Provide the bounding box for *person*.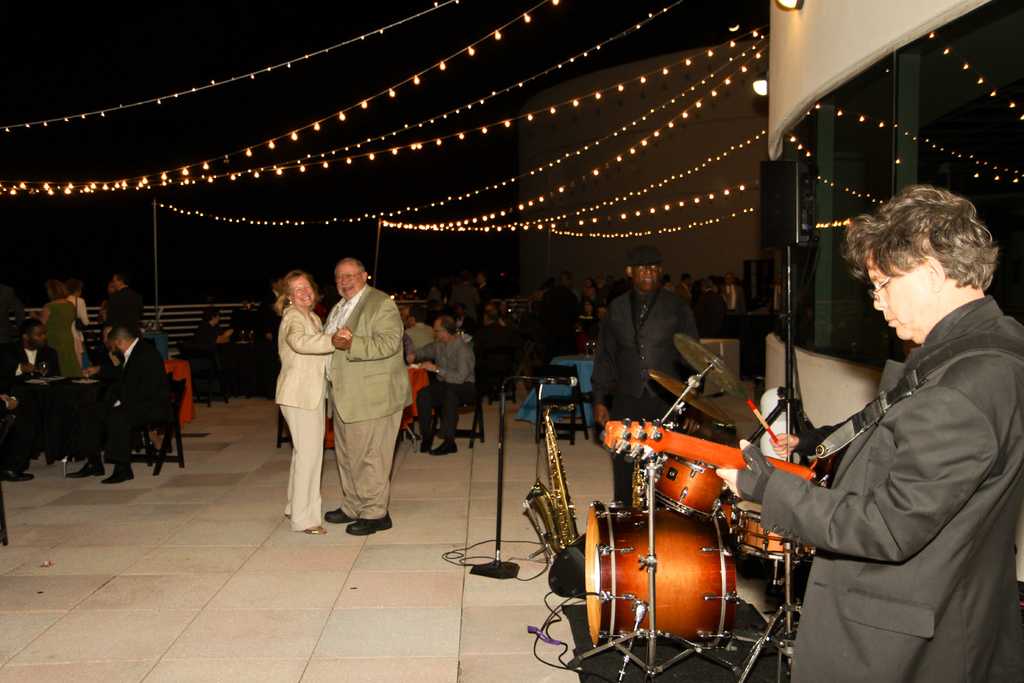
Rect(402, 315, 476, 454).
